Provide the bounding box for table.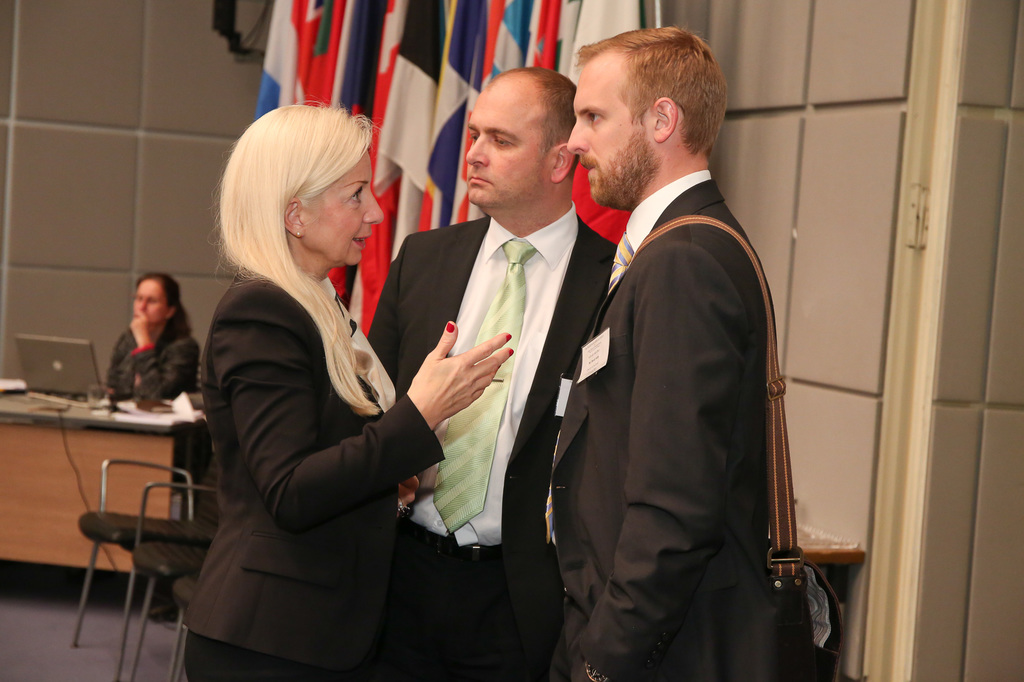
[0, 384, 204, 610].
